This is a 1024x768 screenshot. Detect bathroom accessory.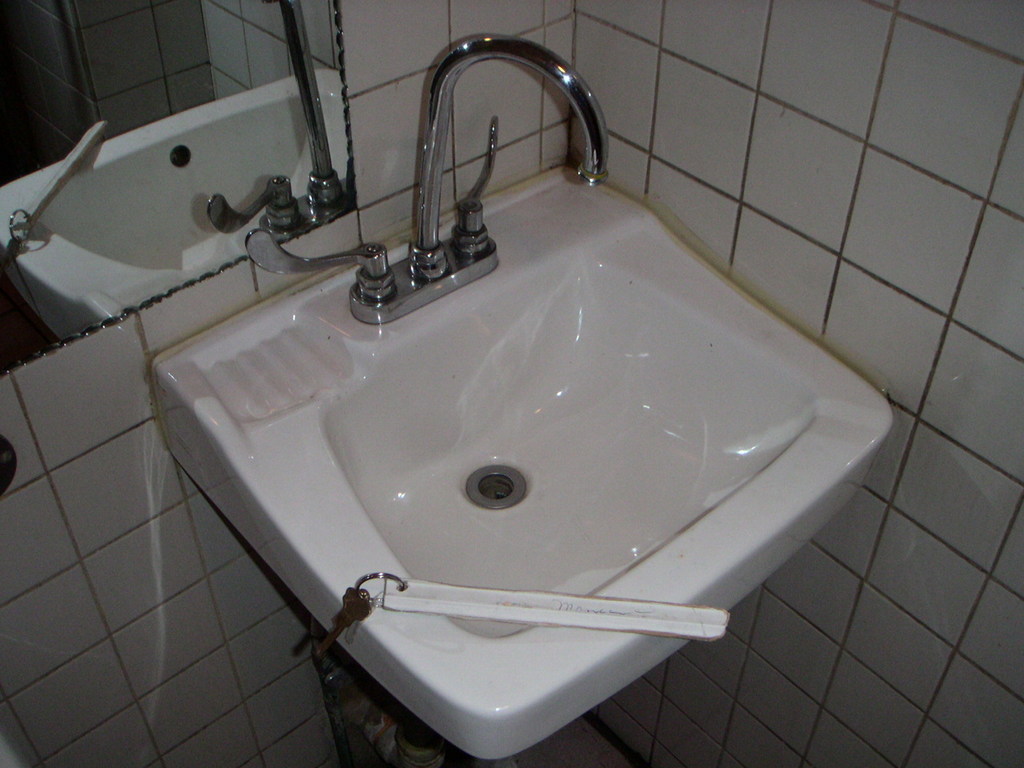
[0, 2, 363, 374].
